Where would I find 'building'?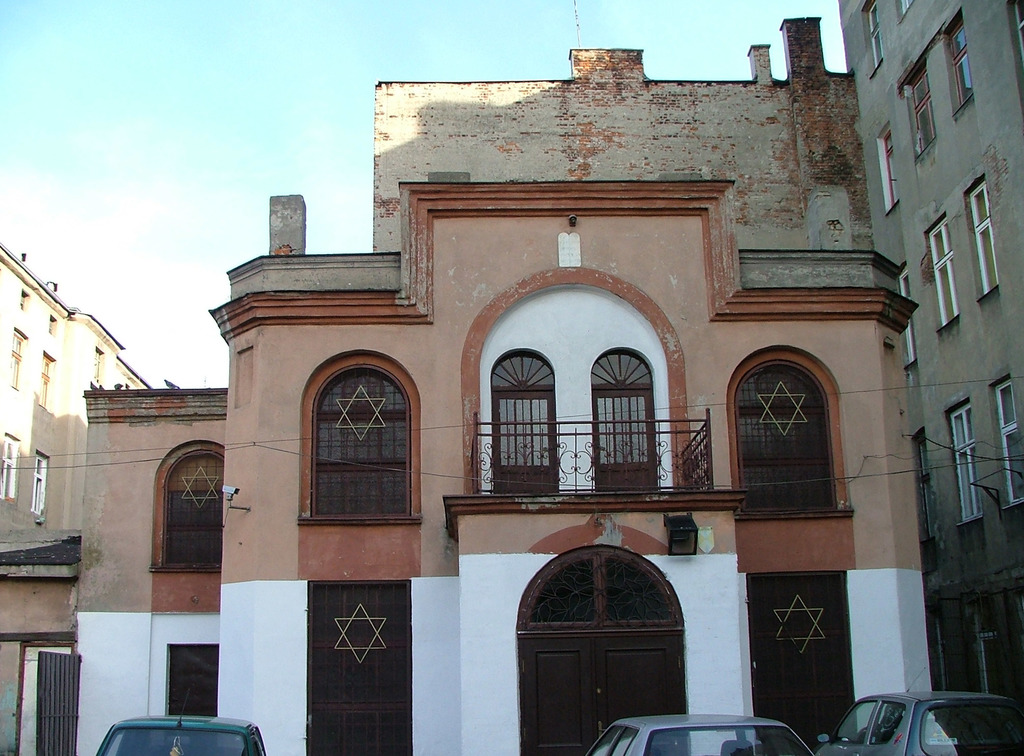
At region(0, 240, 156, 546).
